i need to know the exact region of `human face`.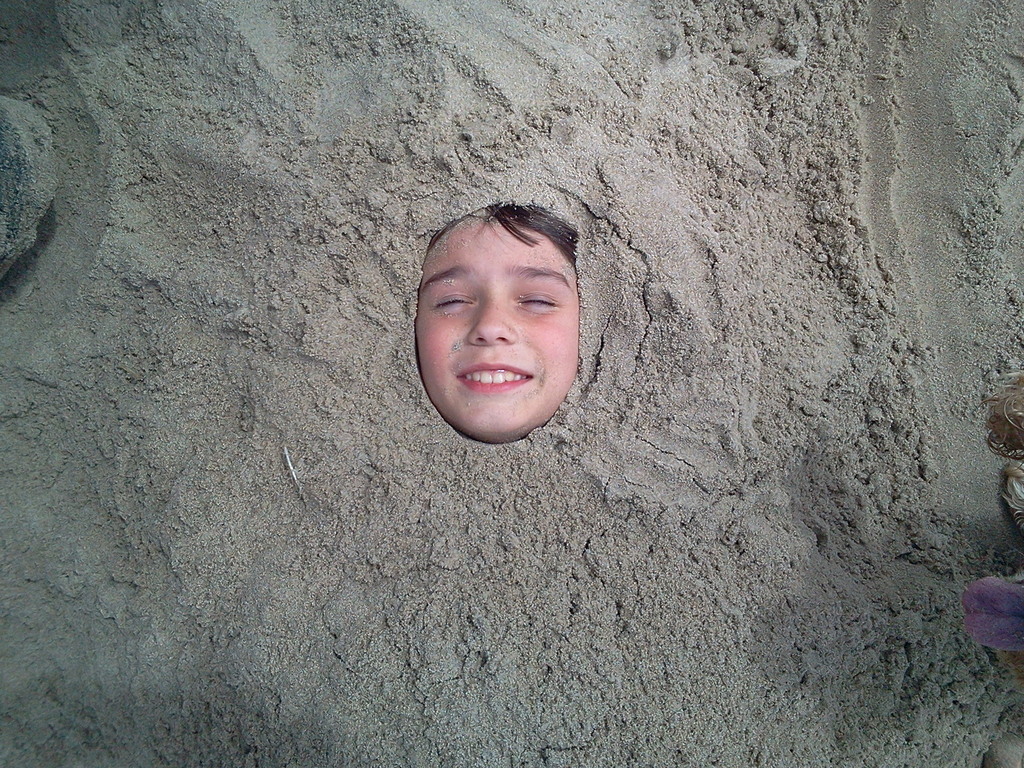
Region: bbox=(416, 193, 580, 442).
